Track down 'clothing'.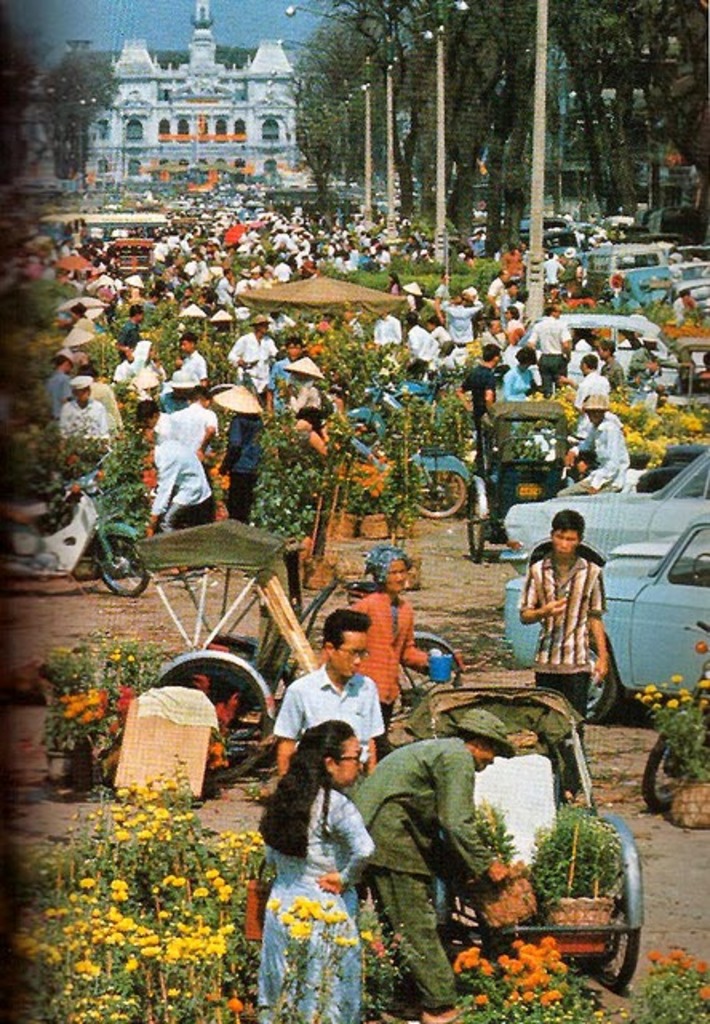
Tracked to <bbox>275, 661, 382, 749</bbox>.
